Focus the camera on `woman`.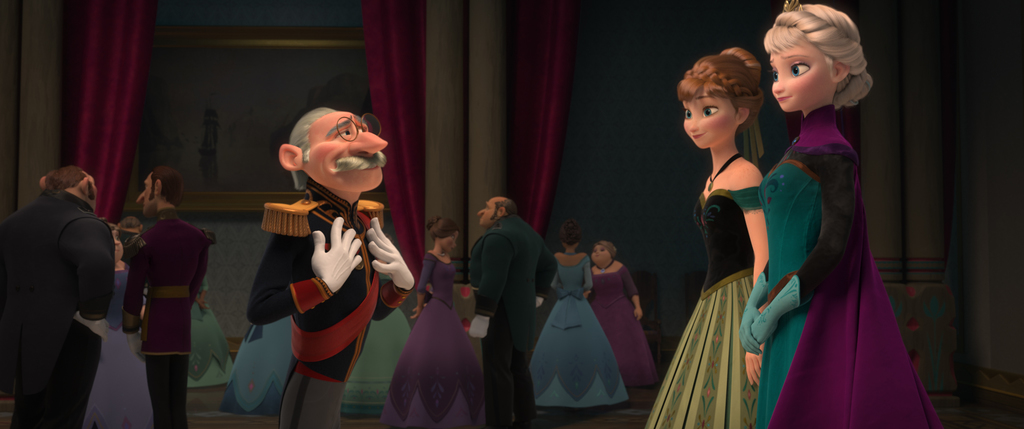
Focus region: (740, 0, 943, 428).
